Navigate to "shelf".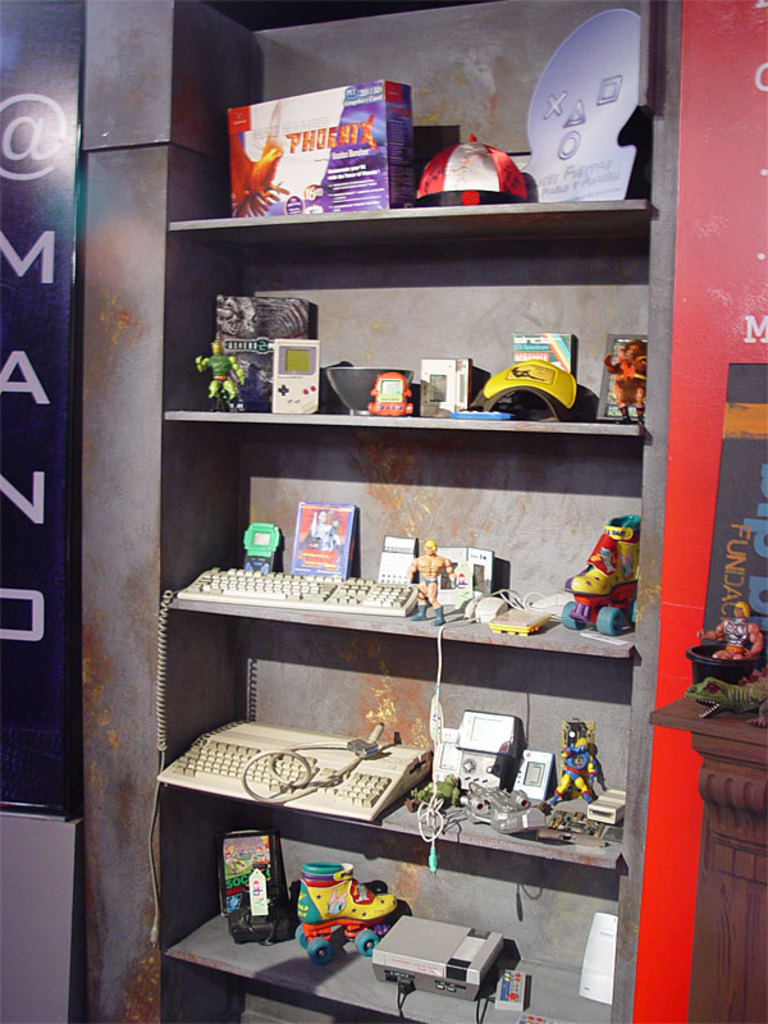
Navigation target: (left=159, top=1, right=660, bottom=230).
